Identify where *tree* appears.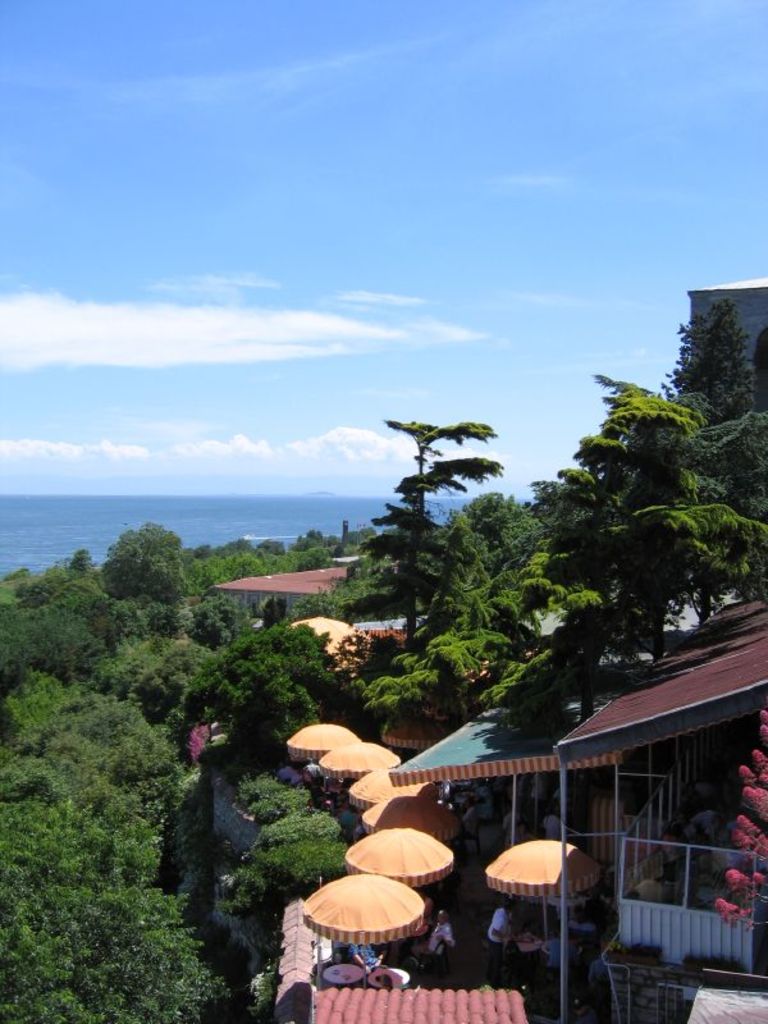
Appears at (5, 676, 73, 741).
